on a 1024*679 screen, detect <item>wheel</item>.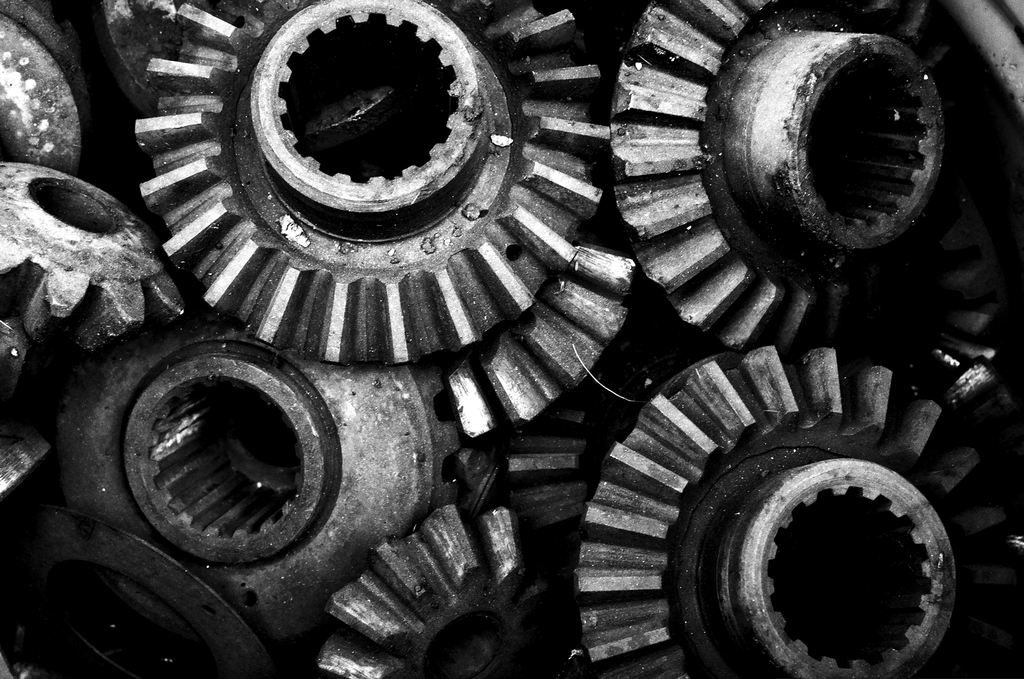
42, 318, 463, 642.
